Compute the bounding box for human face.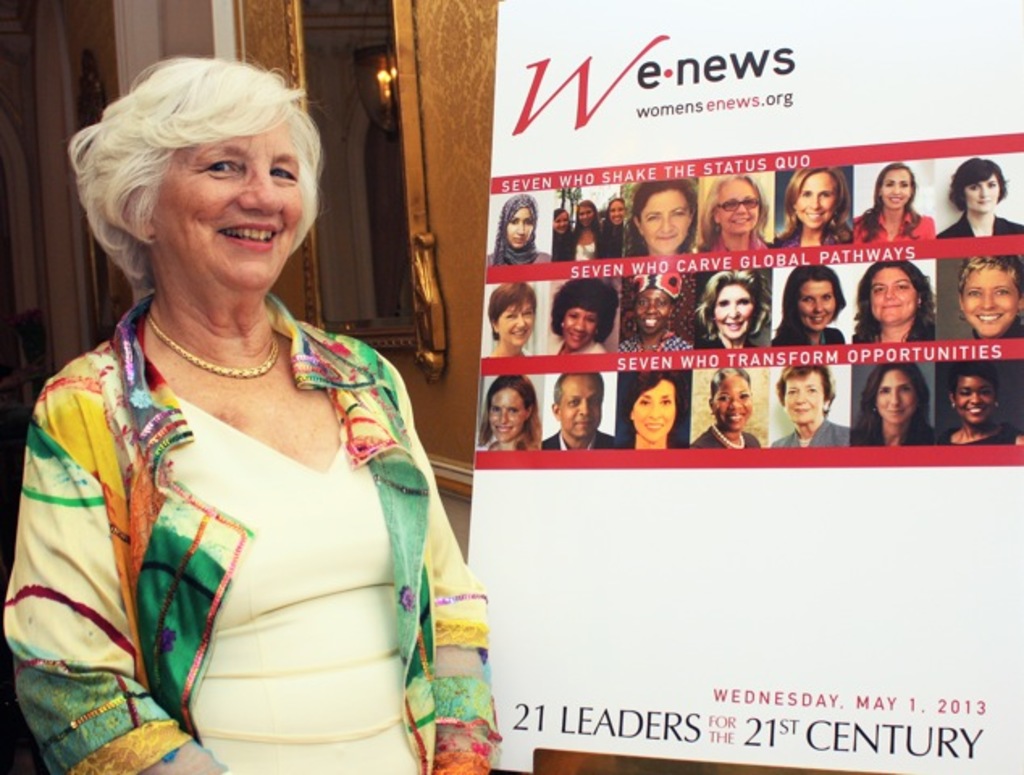
bbox=[872, 268, 921, 334].
